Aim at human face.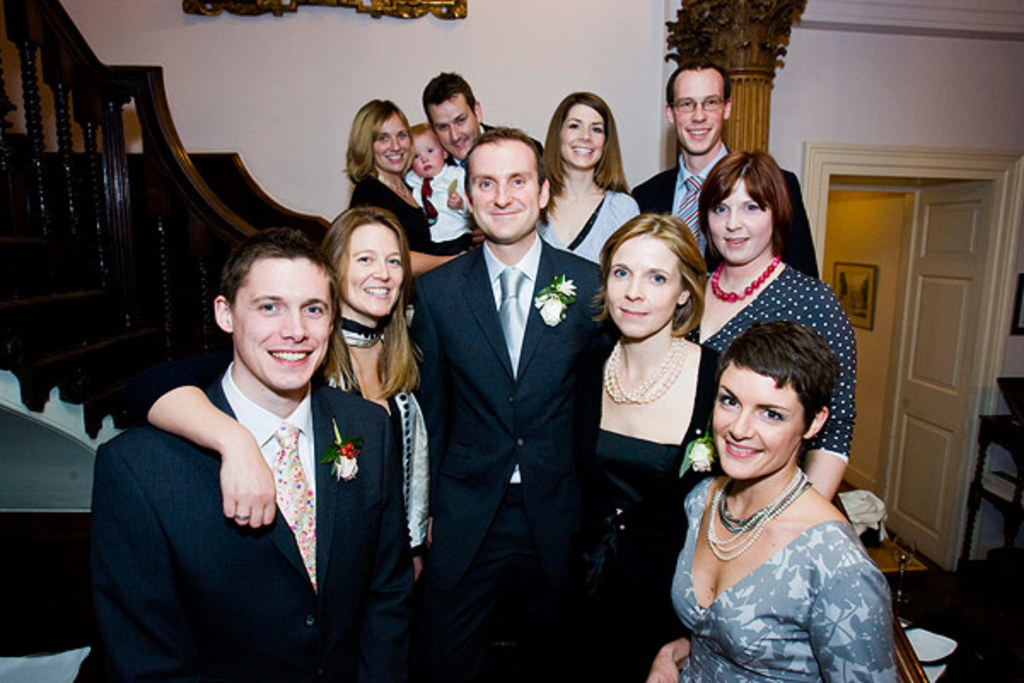
Aimed at left=474, top=137, right=543, bottom=241.
